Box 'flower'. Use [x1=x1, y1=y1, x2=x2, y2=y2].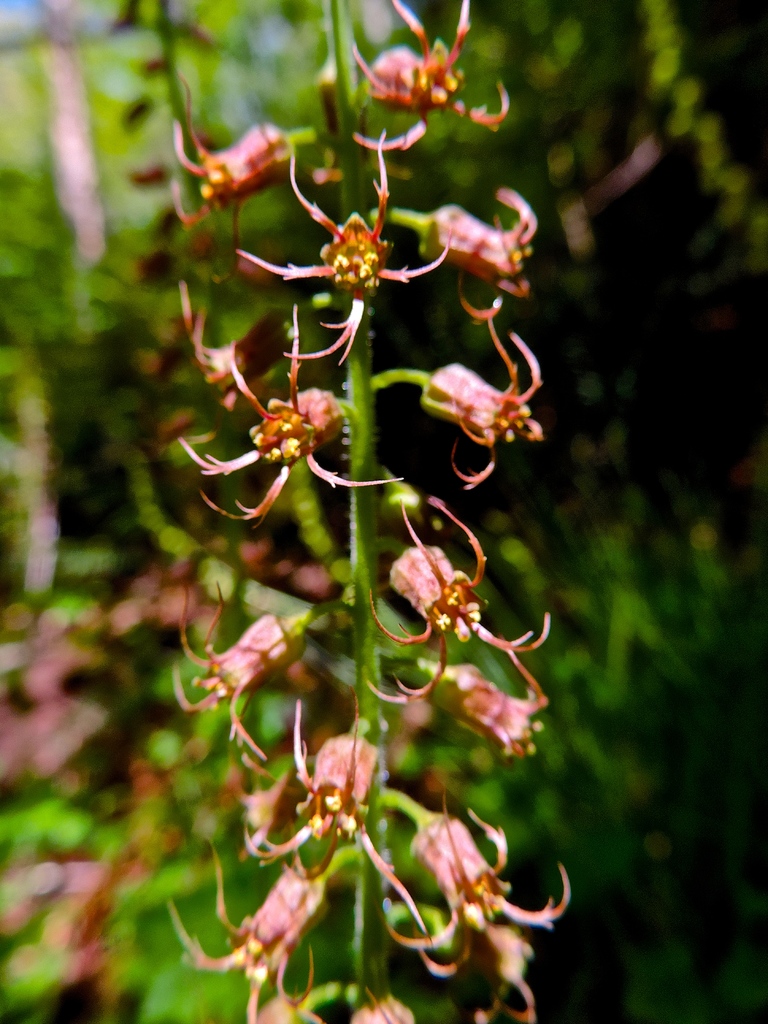
[x1=368, y1=497, x2=548, y2=705].
